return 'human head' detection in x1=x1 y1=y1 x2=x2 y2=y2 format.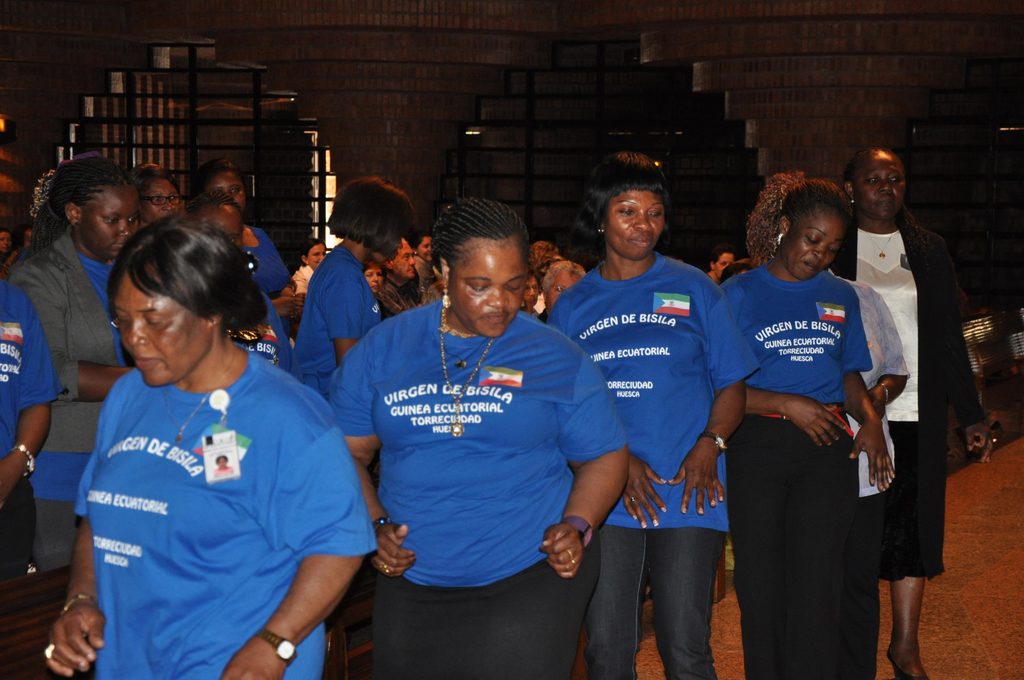
x1=42 y1=154 x2=140 y2=258.
